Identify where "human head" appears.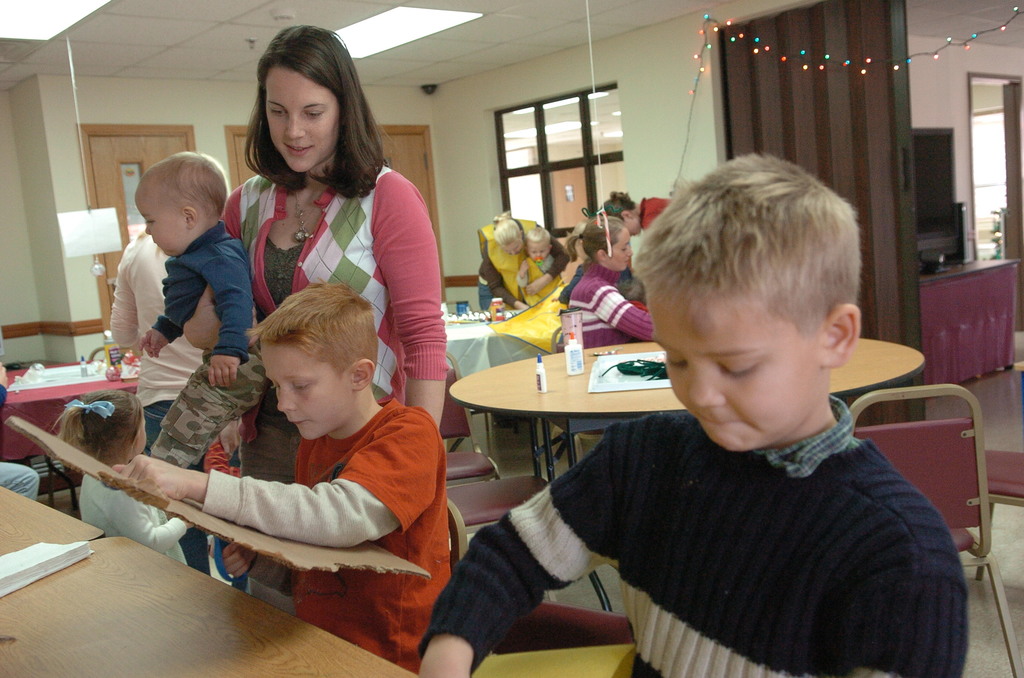
Appears at Rect(495, 213, 524, 253).
